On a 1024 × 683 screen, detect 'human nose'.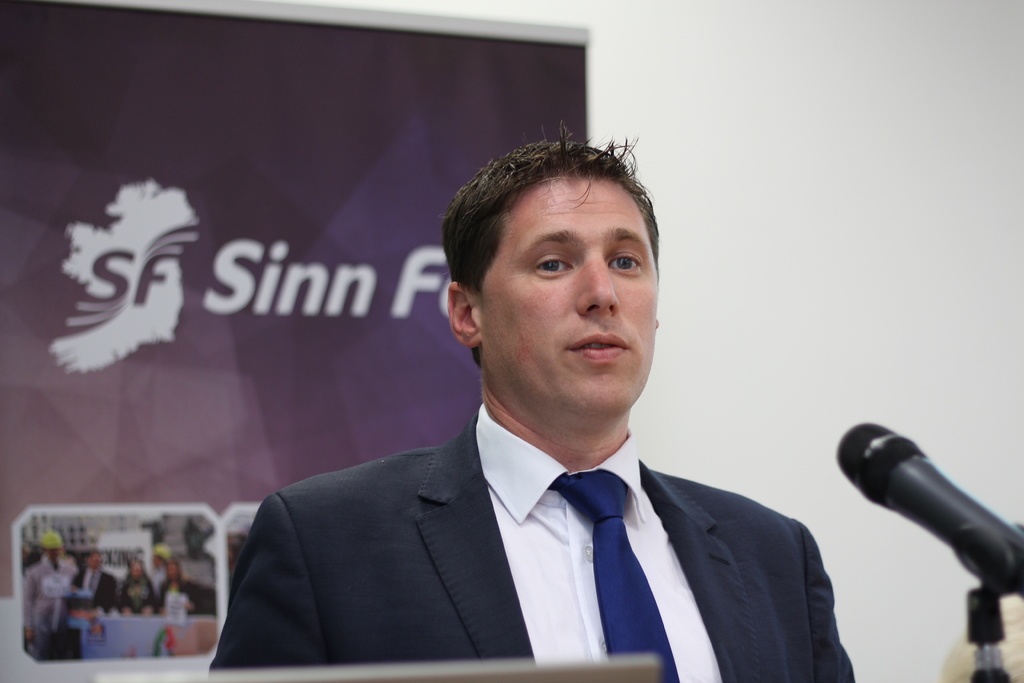
[576, 256, 628, 318].
